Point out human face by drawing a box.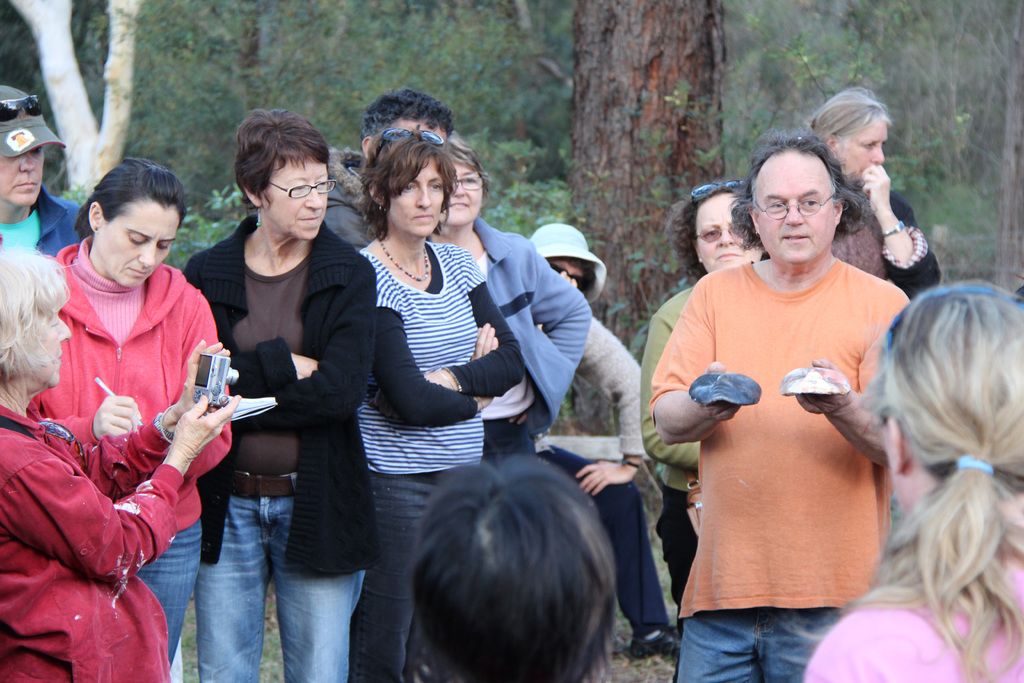
select_region(3, 143, 45, 205).
